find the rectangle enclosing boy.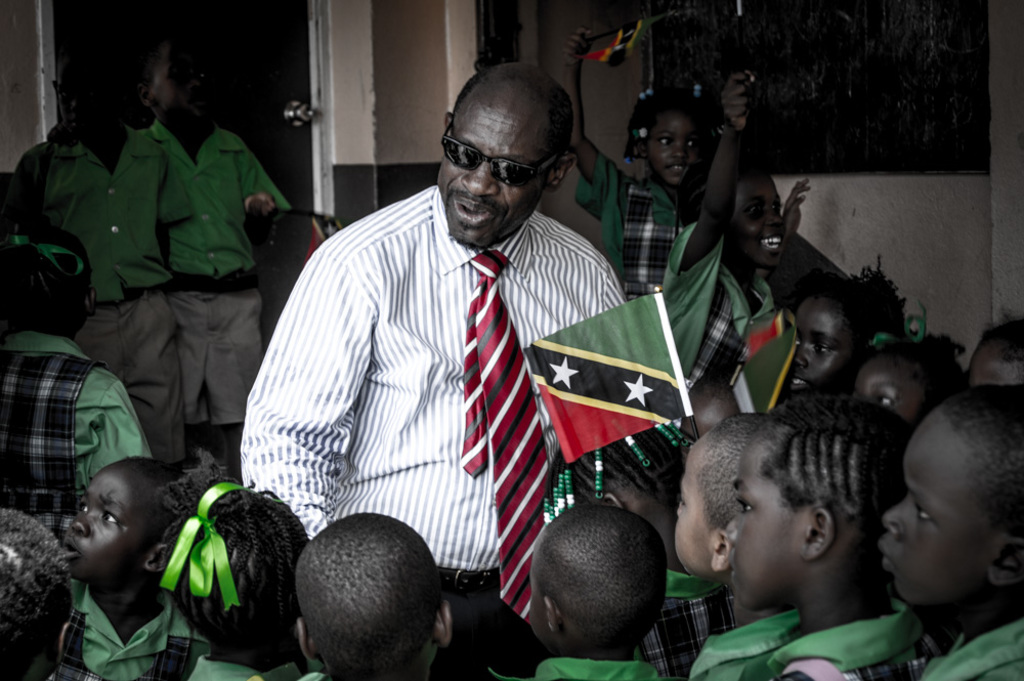
{"x1": 850, "y1": 350, "x2": 948, "y2": 438}.
